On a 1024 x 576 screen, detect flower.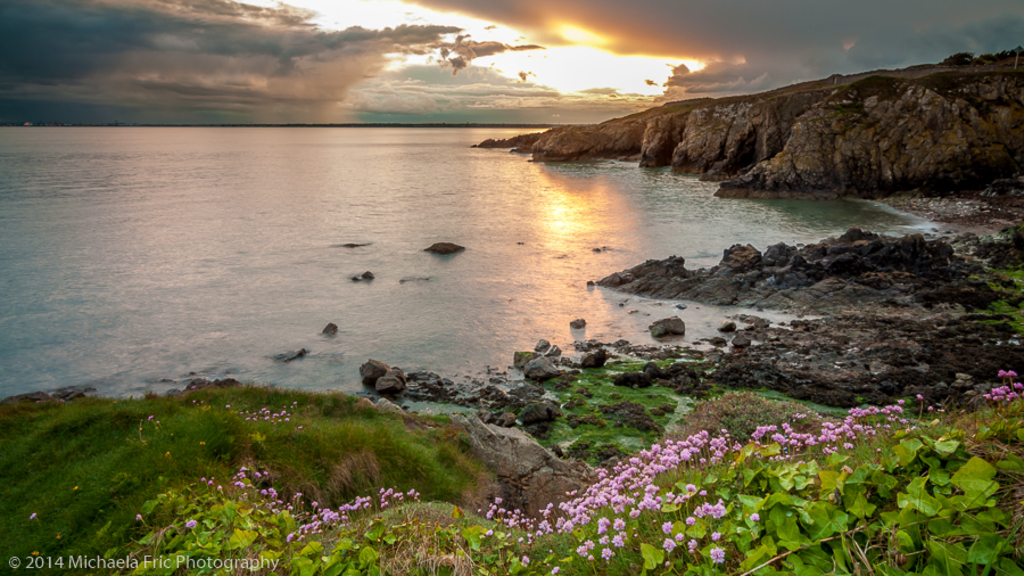
Rect(69, 484, 84, 496).
